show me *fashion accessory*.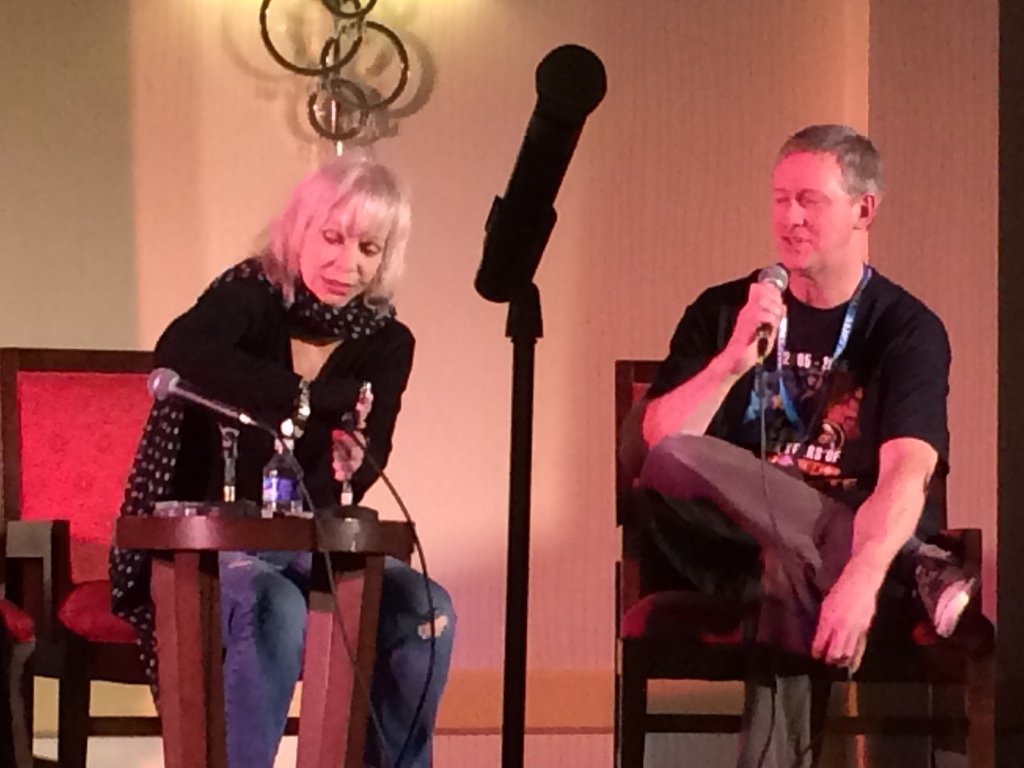
*fashion accessory* is here: (x1=909, y1=535, x2=977, y2=637).
